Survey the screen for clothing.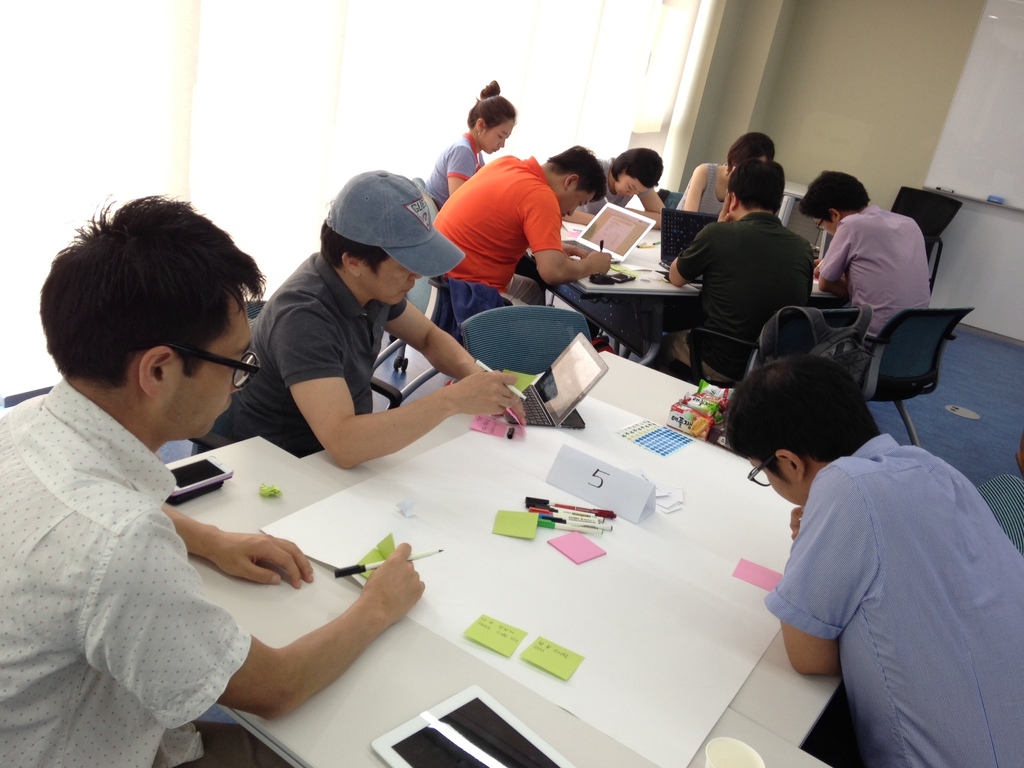
Survey found: [677, 159, 740, 218].
